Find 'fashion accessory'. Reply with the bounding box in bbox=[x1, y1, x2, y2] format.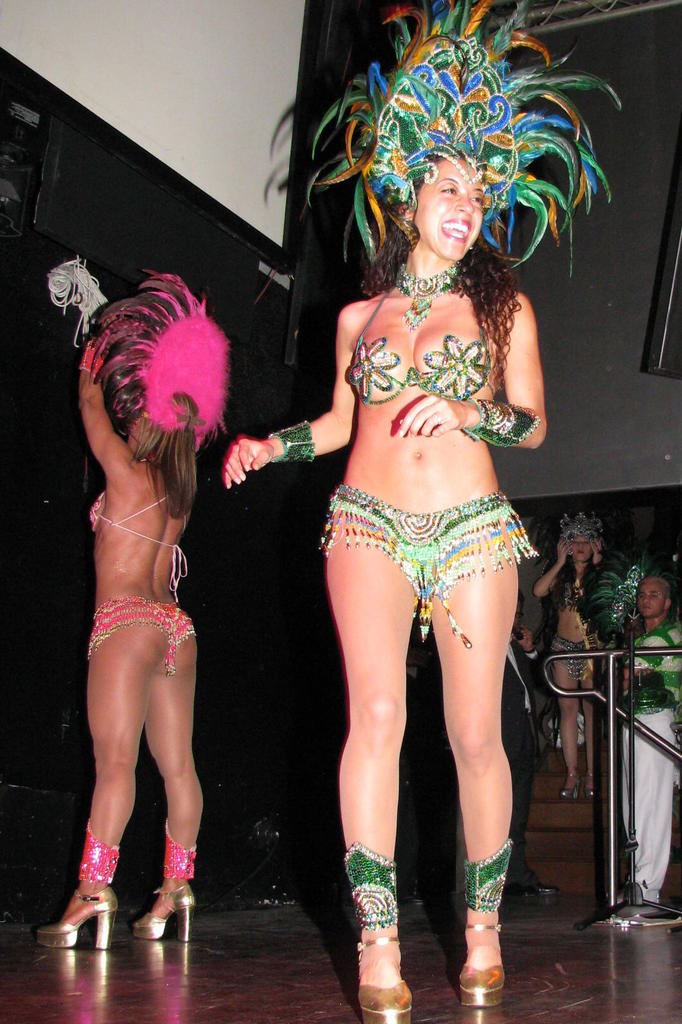
bbox=[164, 821, 199, 877].
